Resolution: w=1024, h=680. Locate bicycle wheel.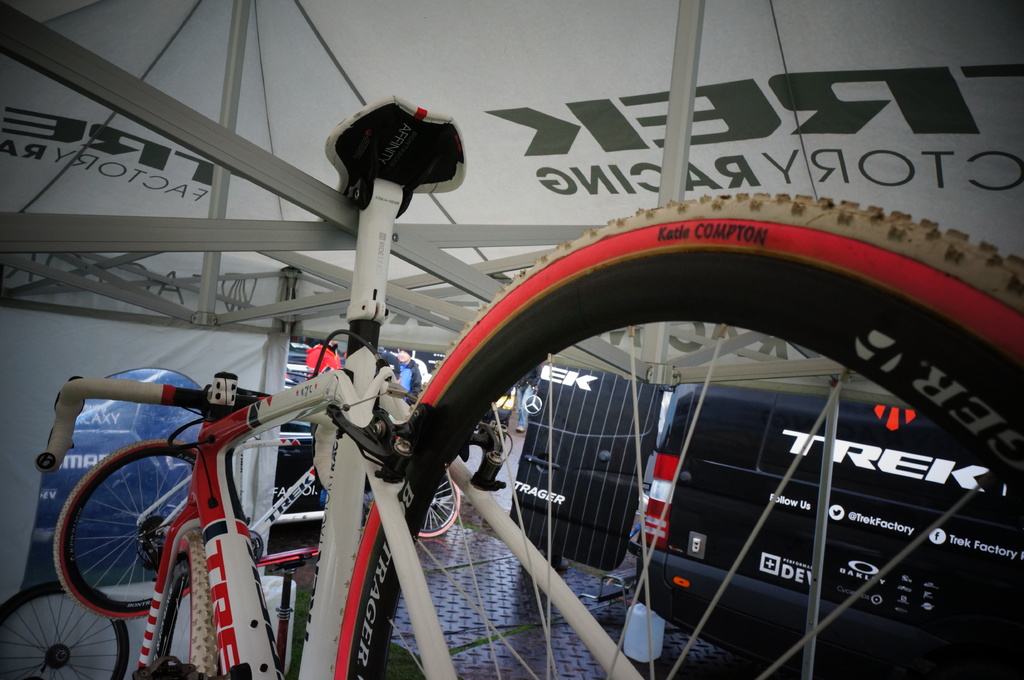
detection(0, 584, 130, 679).
